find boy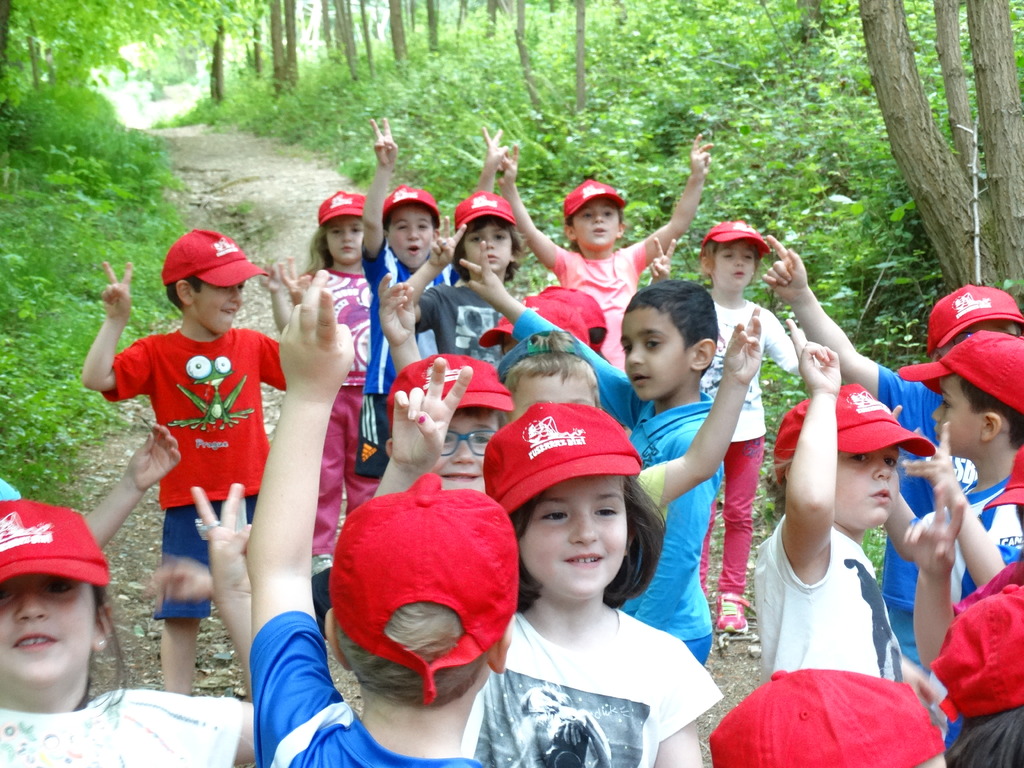
884, 332, 1023, 748
